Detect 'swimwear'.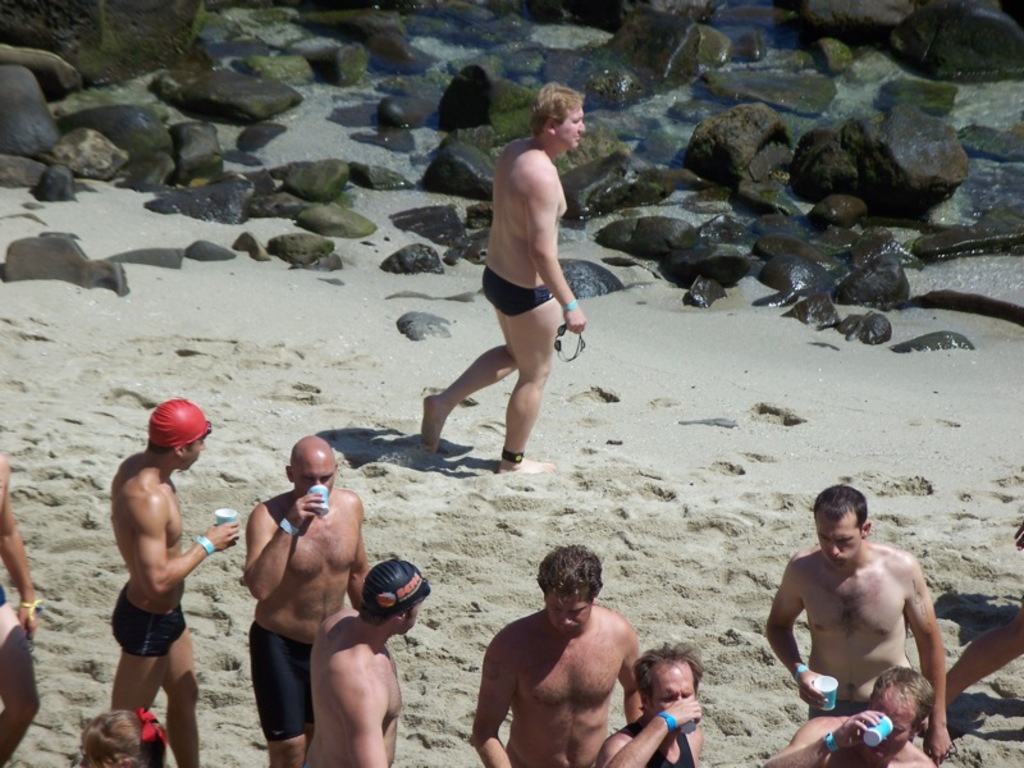
Detected at rect(627, 709, 696, 767).
